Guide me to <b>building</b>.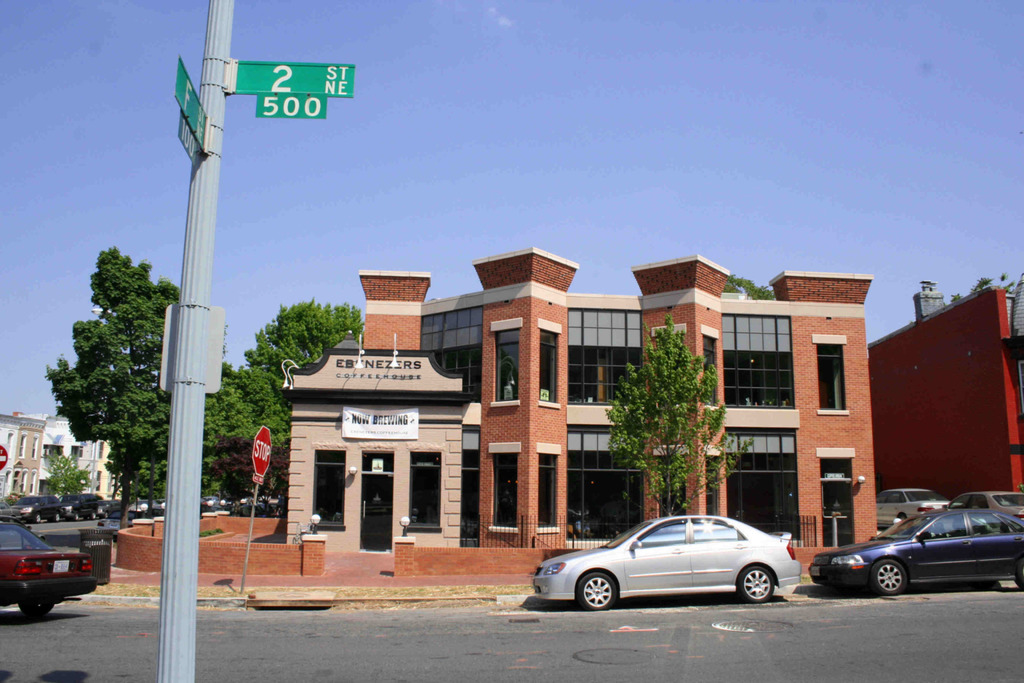
Guidance: (left=98, top=440, right=120, bottom=501).
